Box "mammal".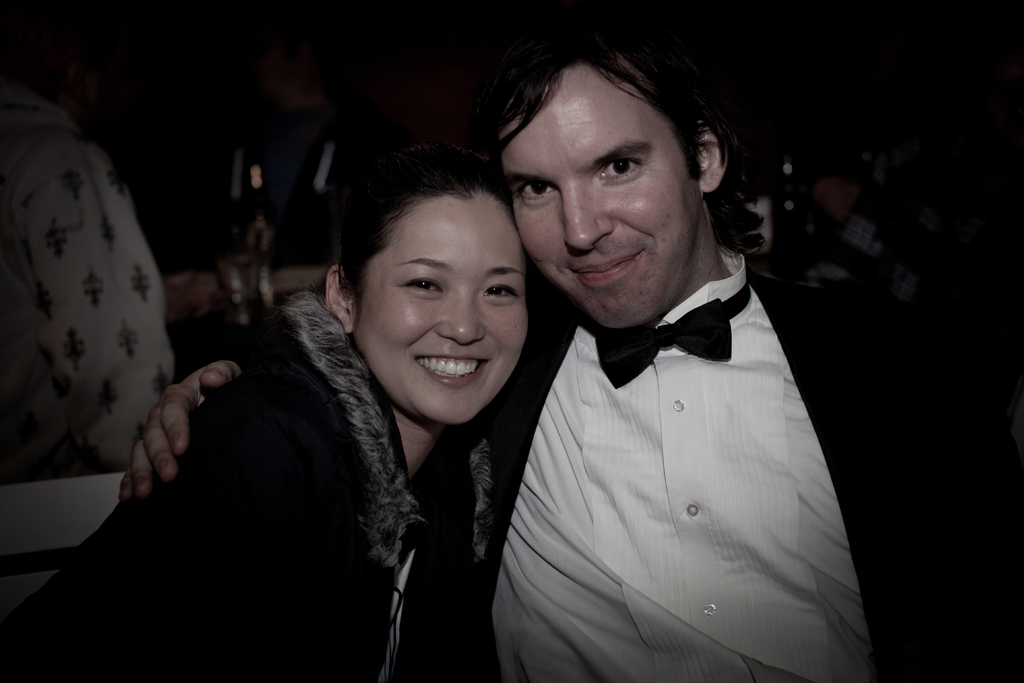
<bbox>117, 27, 1023, 682</bbox>.
